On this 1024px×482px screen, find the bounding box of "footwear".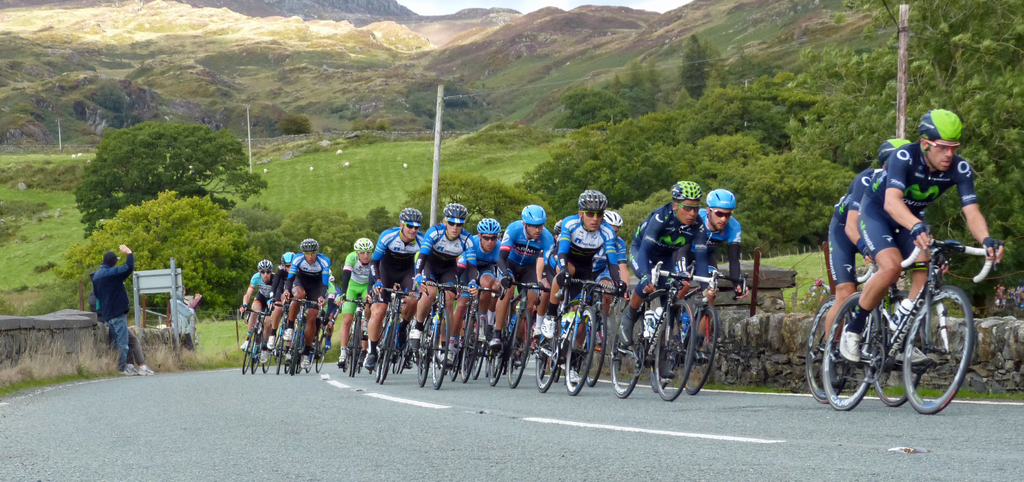
Bounding box: 889,338,936,366.
